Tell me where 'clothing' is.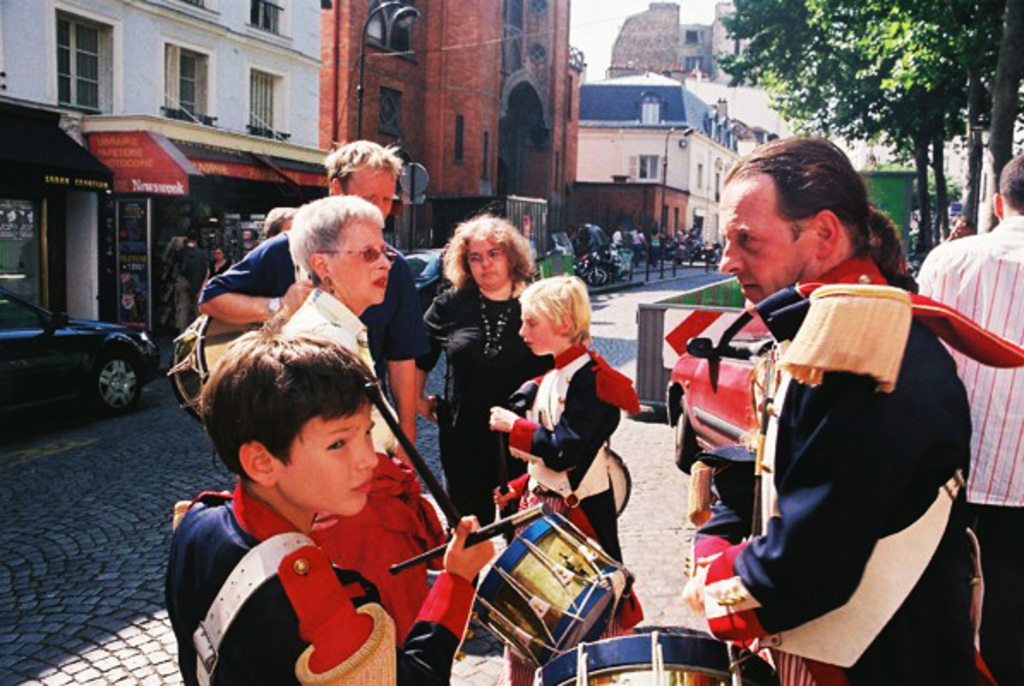
'clothing' is at bbox=[237, 233, 259, 259].
